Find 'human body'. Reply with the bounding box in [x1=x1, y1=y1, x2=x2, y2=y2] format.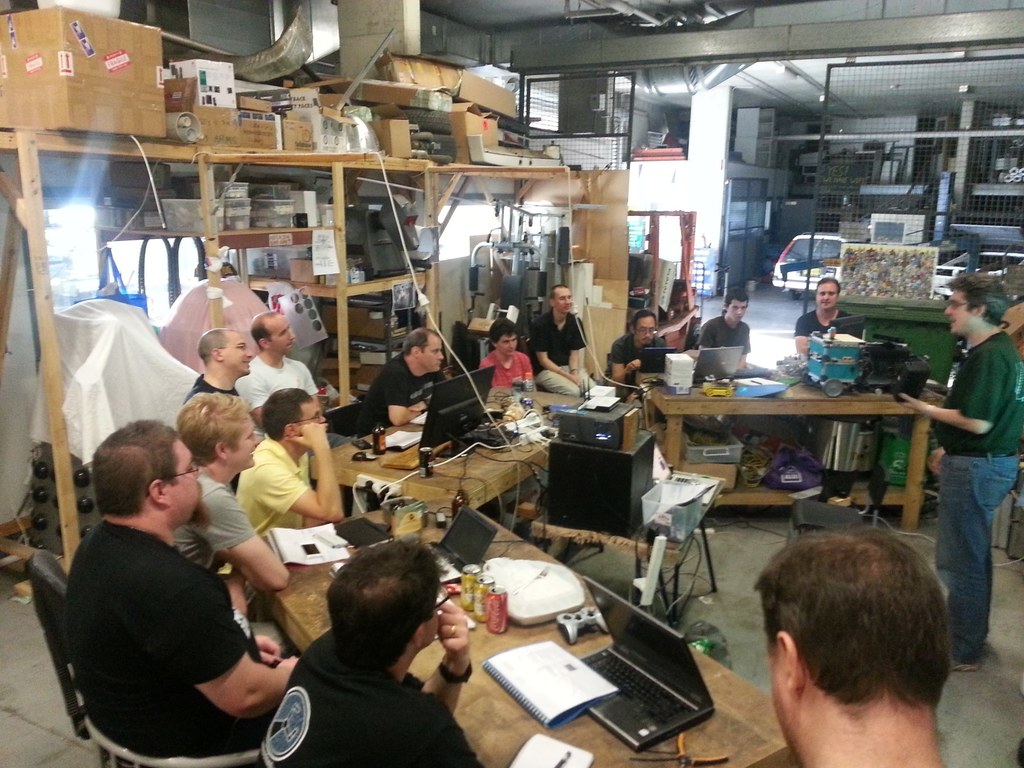
[x1=351, y1=352, x2=449, y2=437].
